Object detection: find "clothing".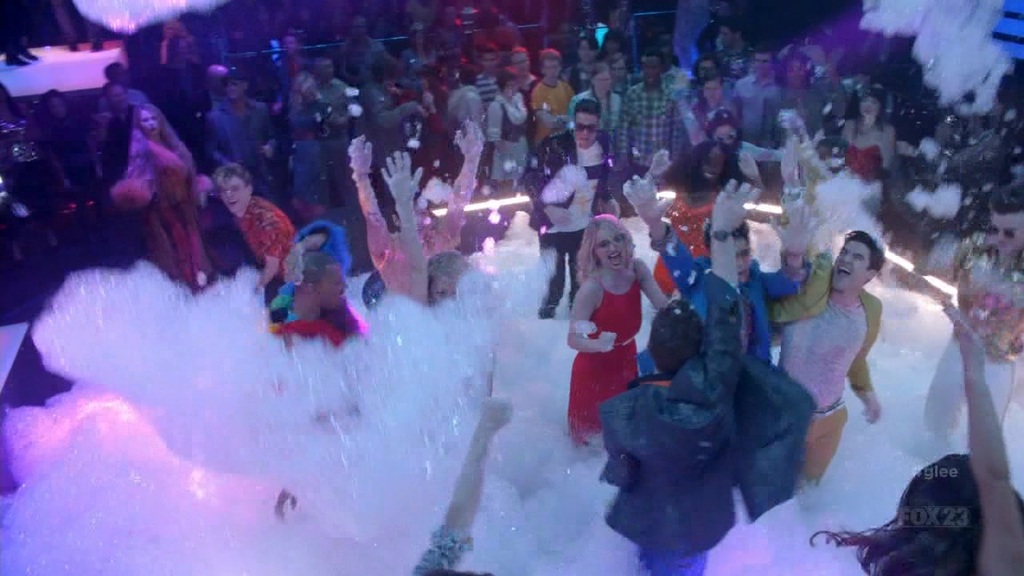
[532,74,570,184].
